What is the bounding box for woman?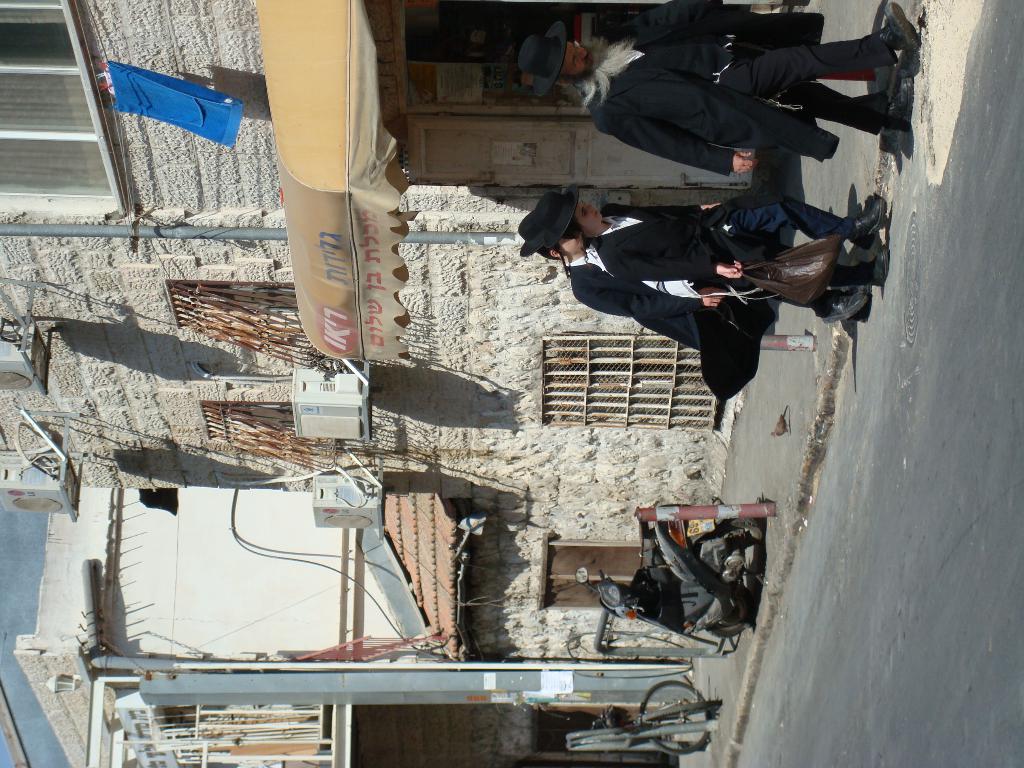
[left=532, top=185, right=892, bottom=284].
